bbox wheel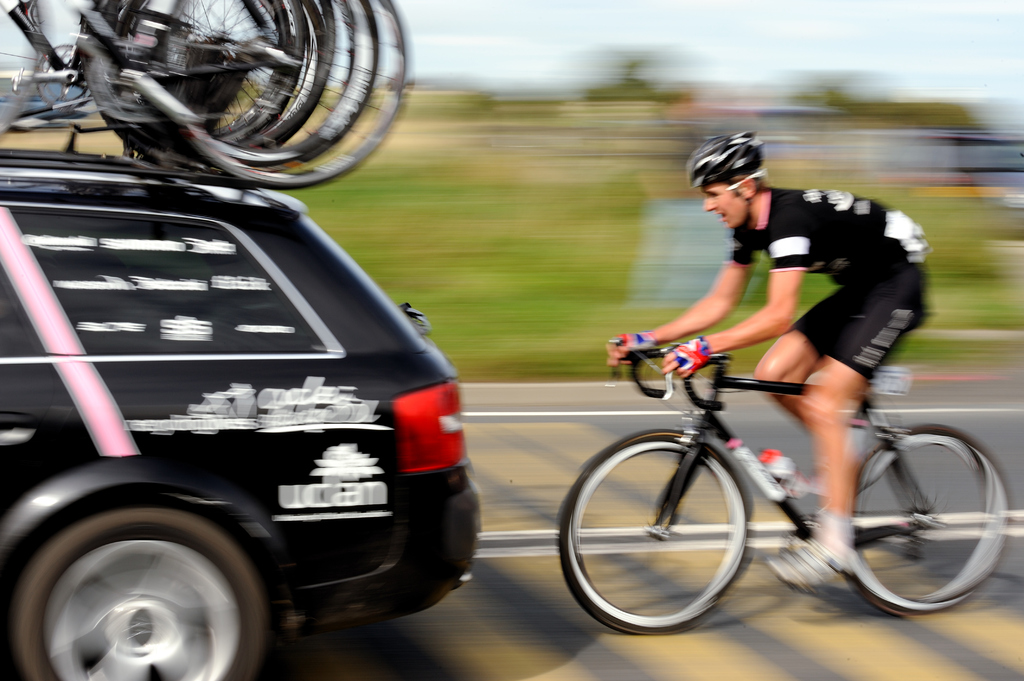
x1=29, y1=490, x2=273, y2=675
